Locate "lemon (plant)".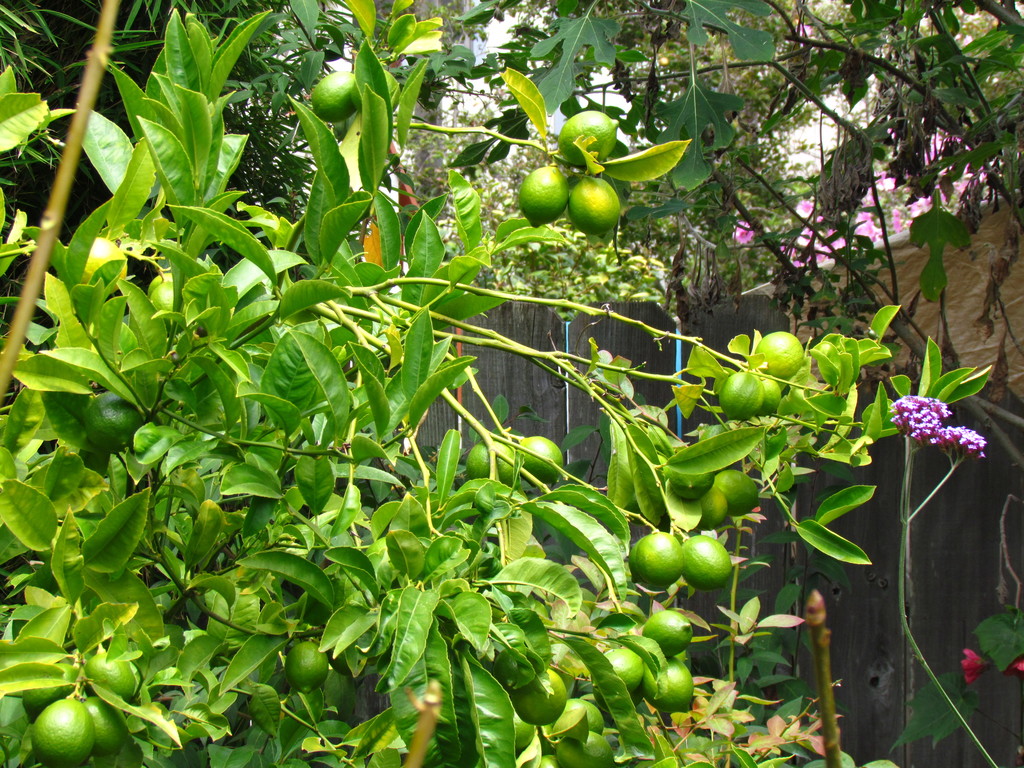
Bounding box: <box>468,440,519,486</box>.
